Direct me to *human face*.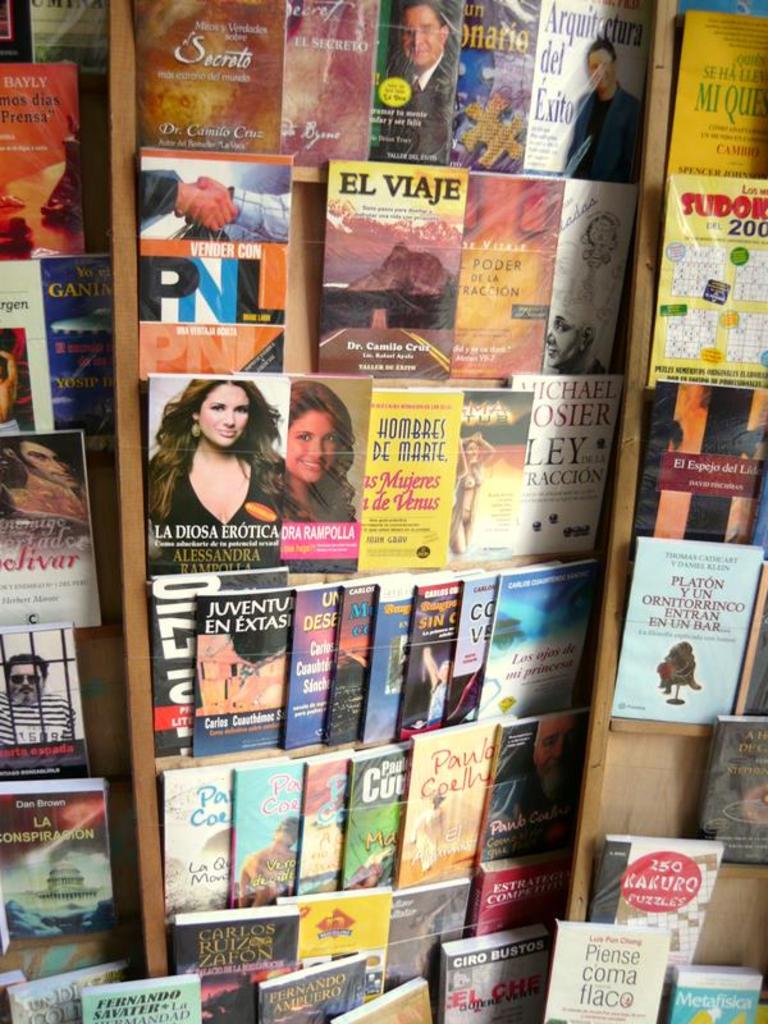
Direction: <region>201, 388, 255, 448</region>.
